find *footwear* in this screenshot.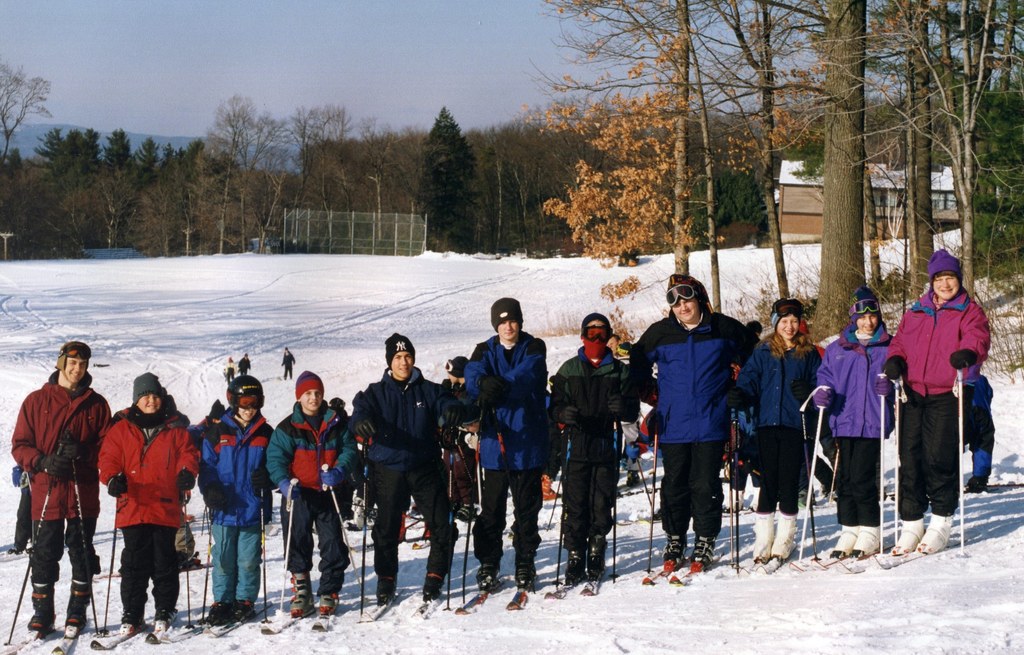
The bounding box for *footwear* is locate(202, 606, 221, 627).
